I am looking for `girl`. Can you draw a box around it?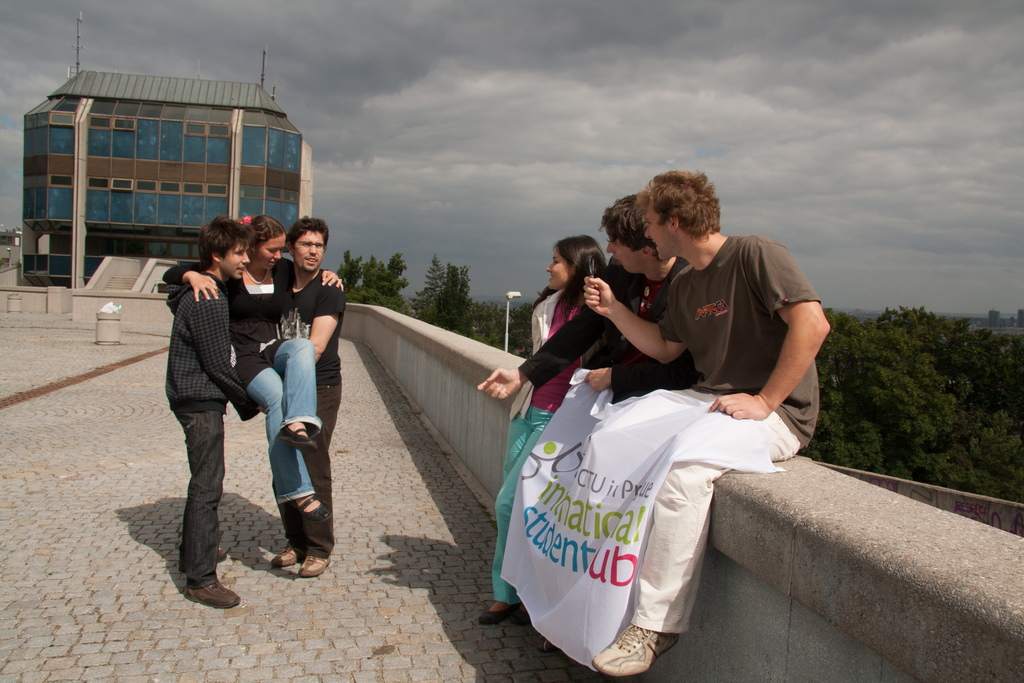
Sure, the bounding box is 477:234:608:621.
